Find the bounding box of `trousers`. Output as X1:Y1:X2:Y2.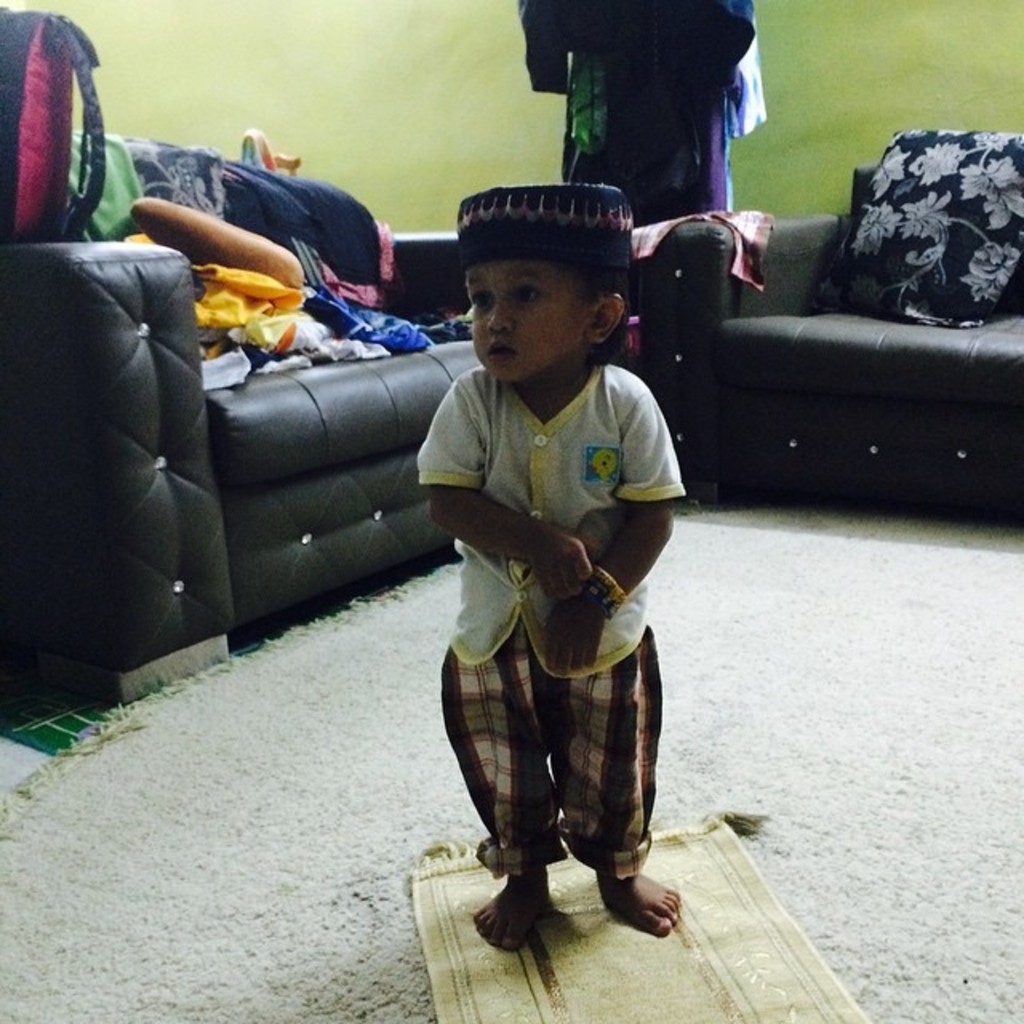
442:613:662:870.
